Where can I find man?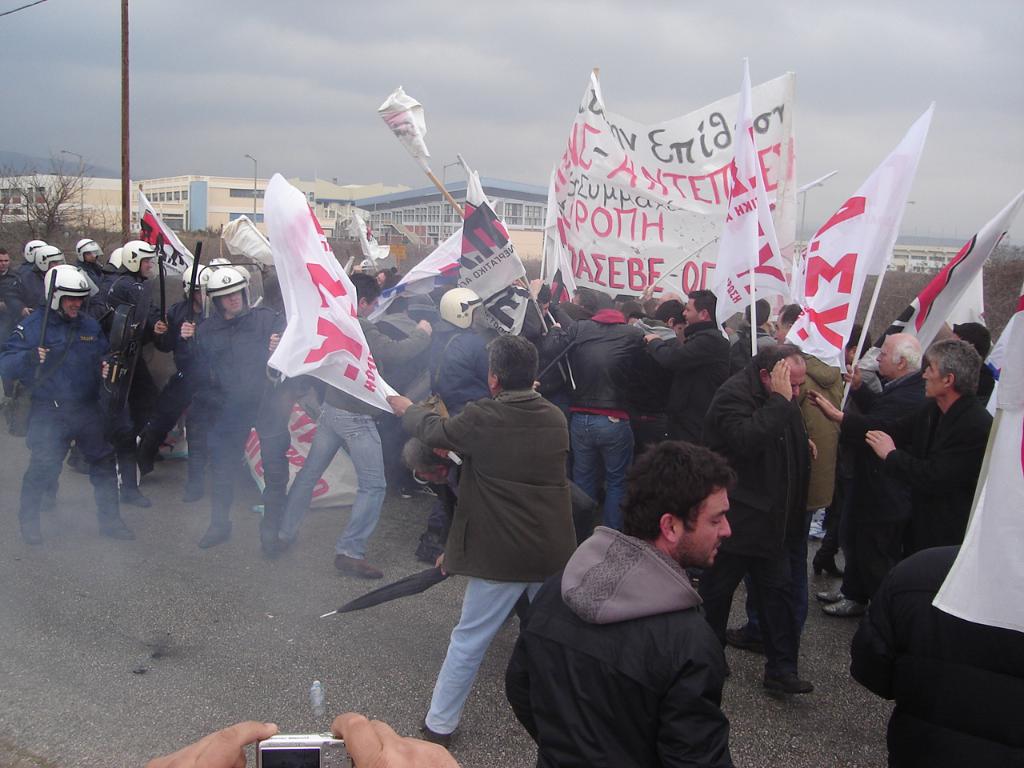
You can find it at detection(277, 274, 437, 582).
